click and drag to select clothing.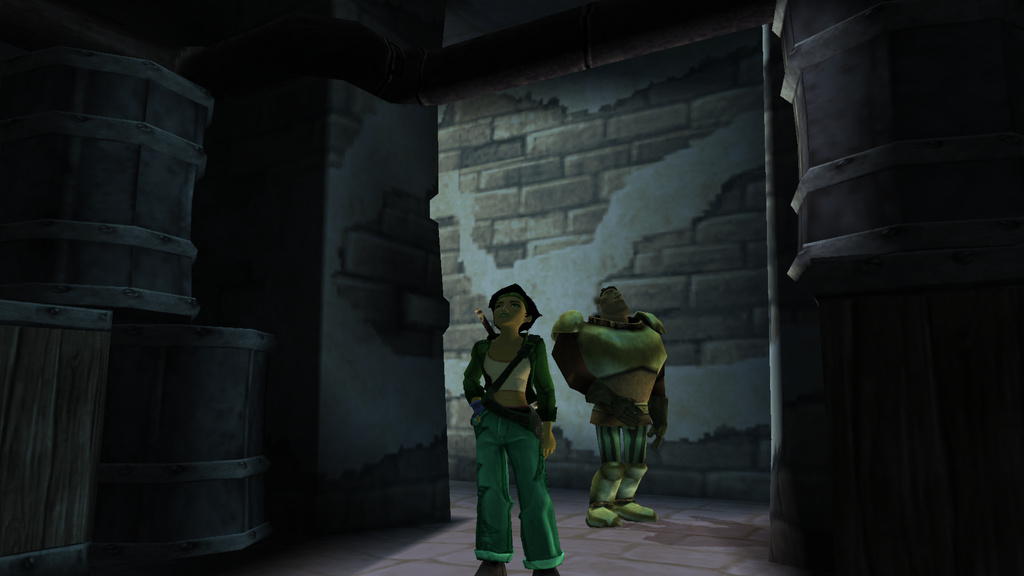
Selection: <box>460,321,553,554</box>.
